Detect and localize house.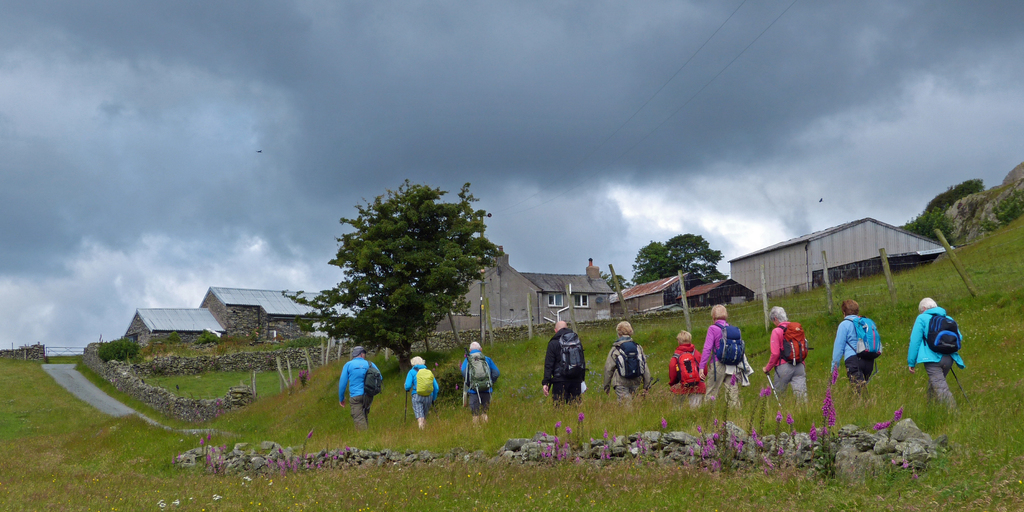
Localized at [687,276,753,308].
